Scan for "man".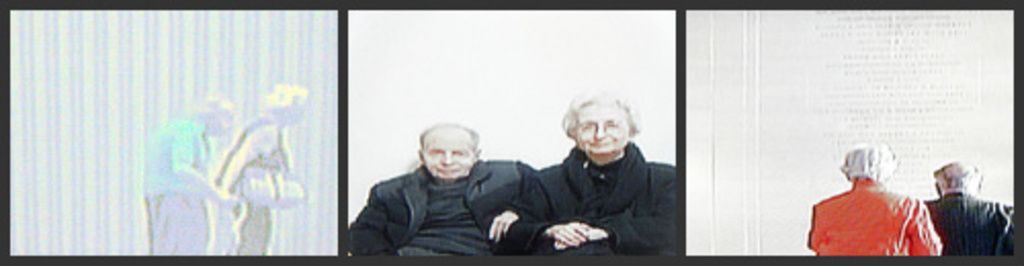
Scan result: bbox(920, 162, 1012, 256).
